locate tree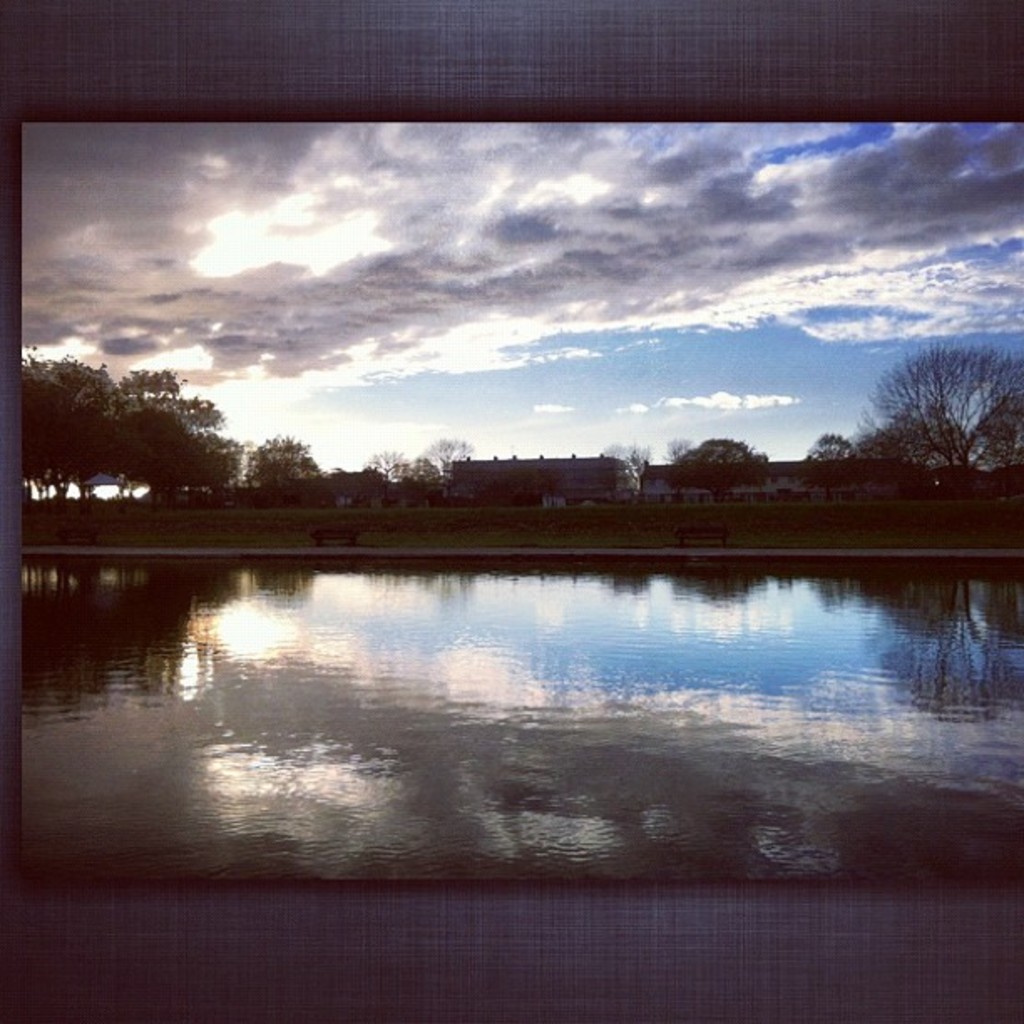
x1=422, y1=443, x2=477, y2=510
